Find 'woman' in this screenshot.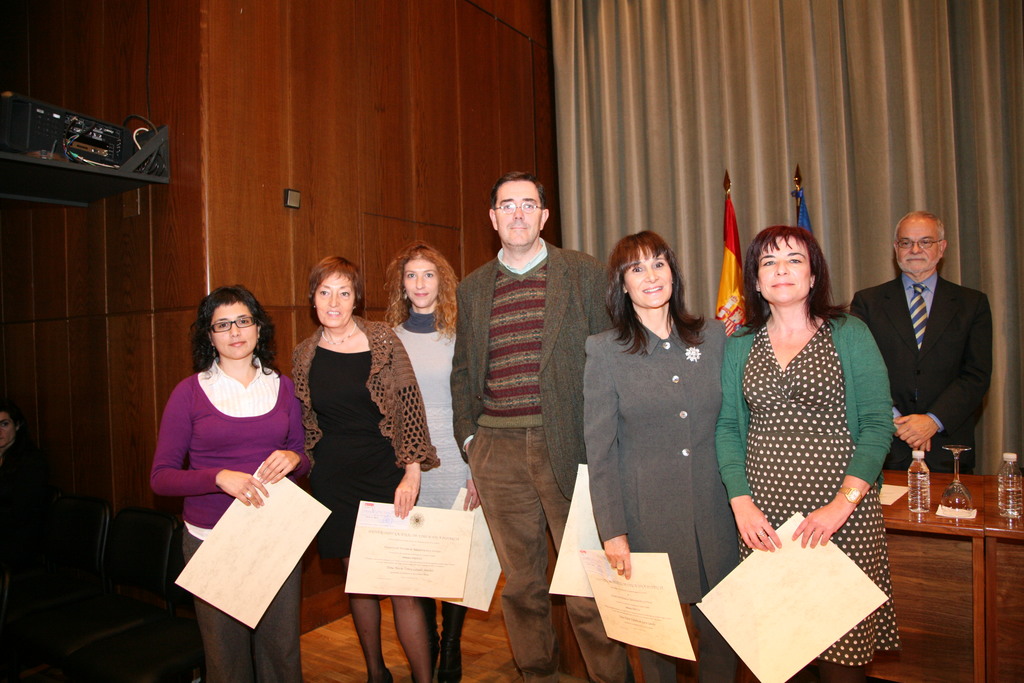
The bounding box for 'woman' is [left=383, top=244, right=485, bottom=682].
